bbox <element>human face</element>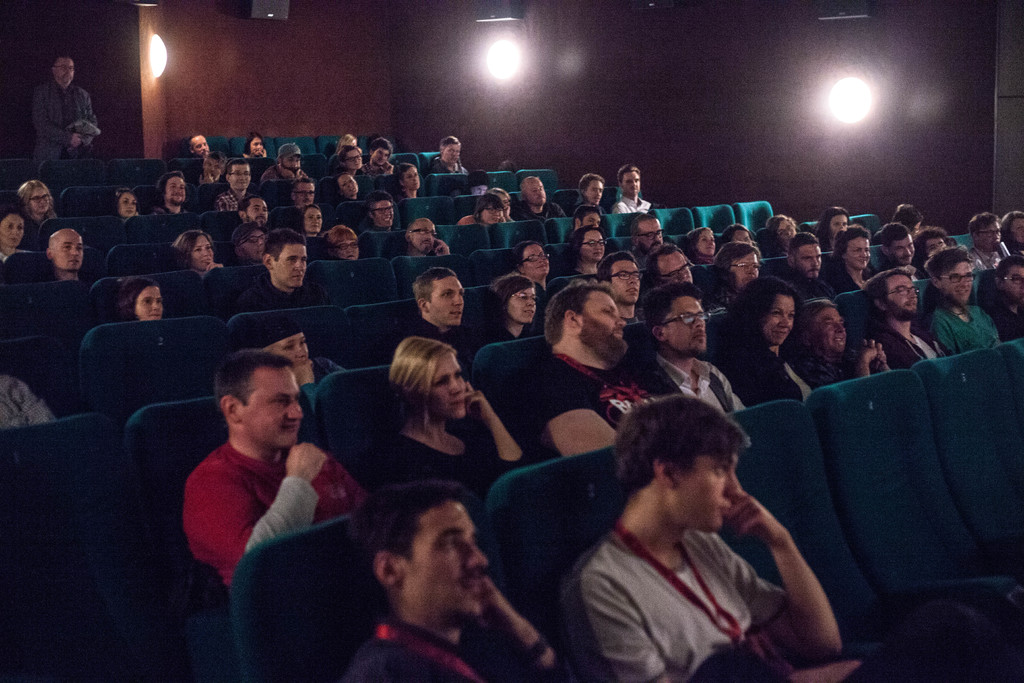
detection(732, 248, 764, 292)
